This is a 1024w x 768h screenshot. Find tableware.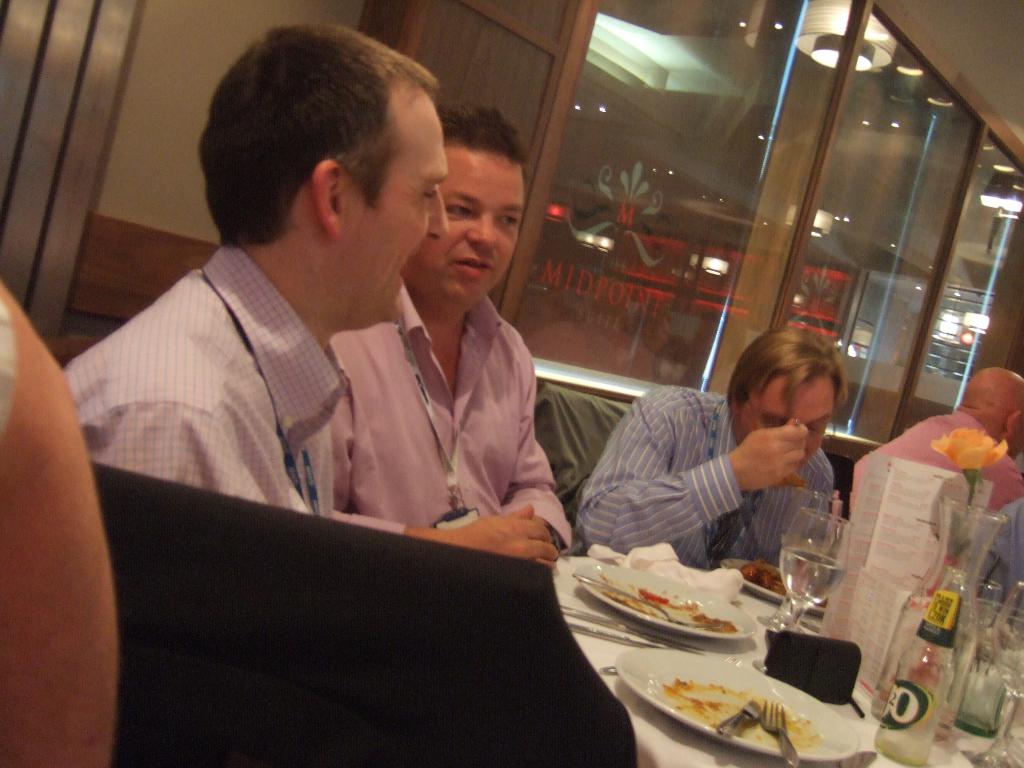
Bounding box: x1=754 y1=486 x2=844 y2=622.
